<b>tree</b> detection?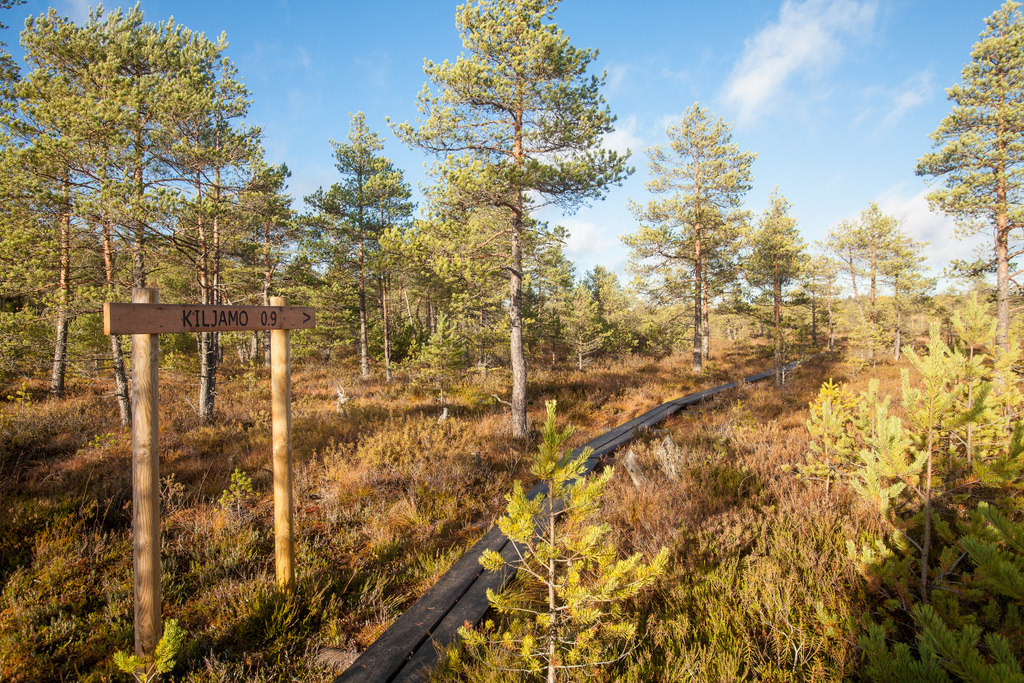
829,199,921,336
